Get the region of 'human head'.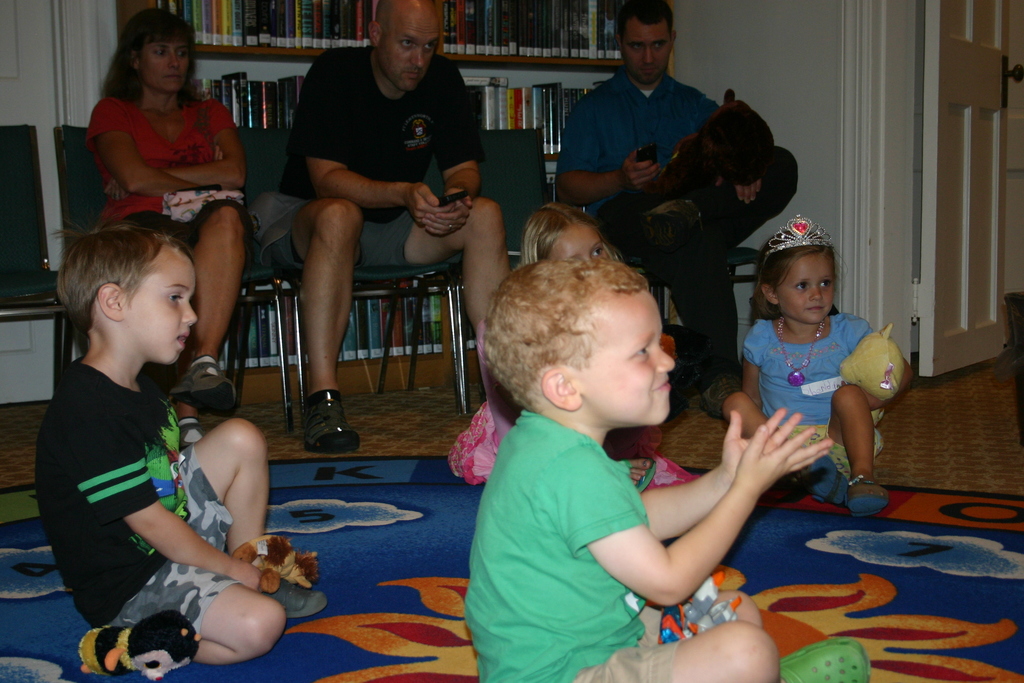
Rect(366, 0, 440, 97).
